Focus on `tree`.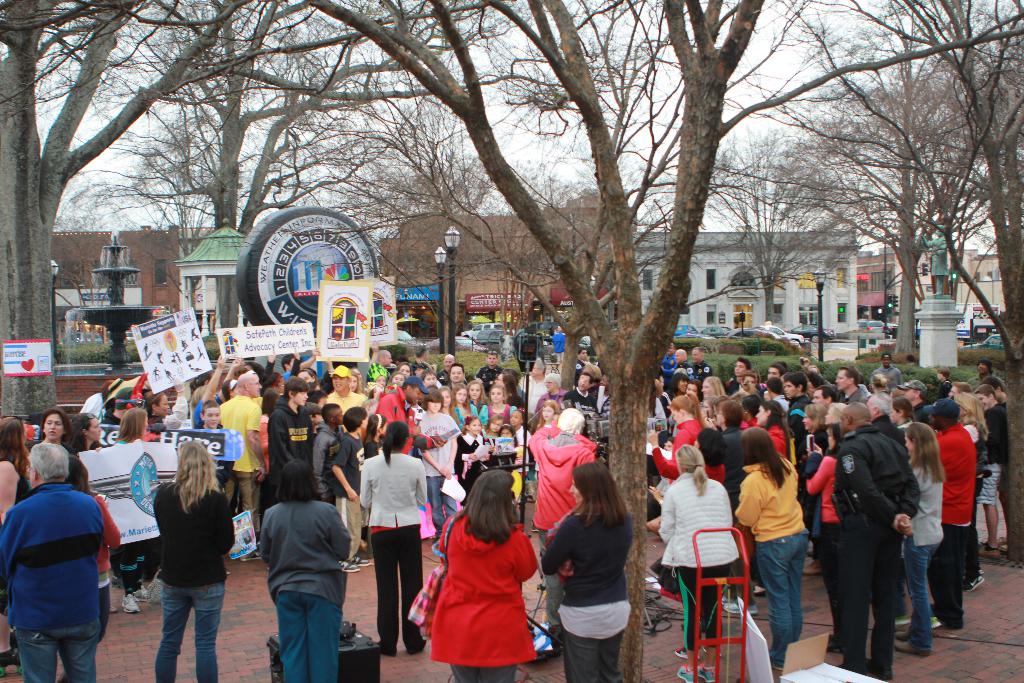
Focused at bbox=[3, 1, 1023, 679].
